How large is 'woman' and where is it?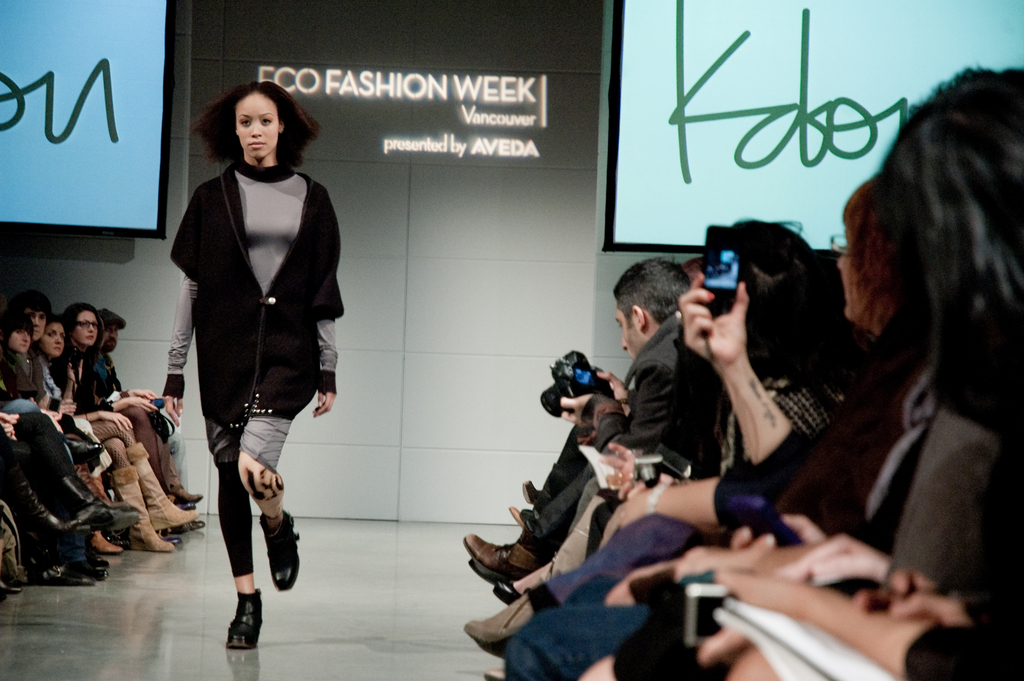
Bounding box: bbox=(58, 304, 204, 542).
